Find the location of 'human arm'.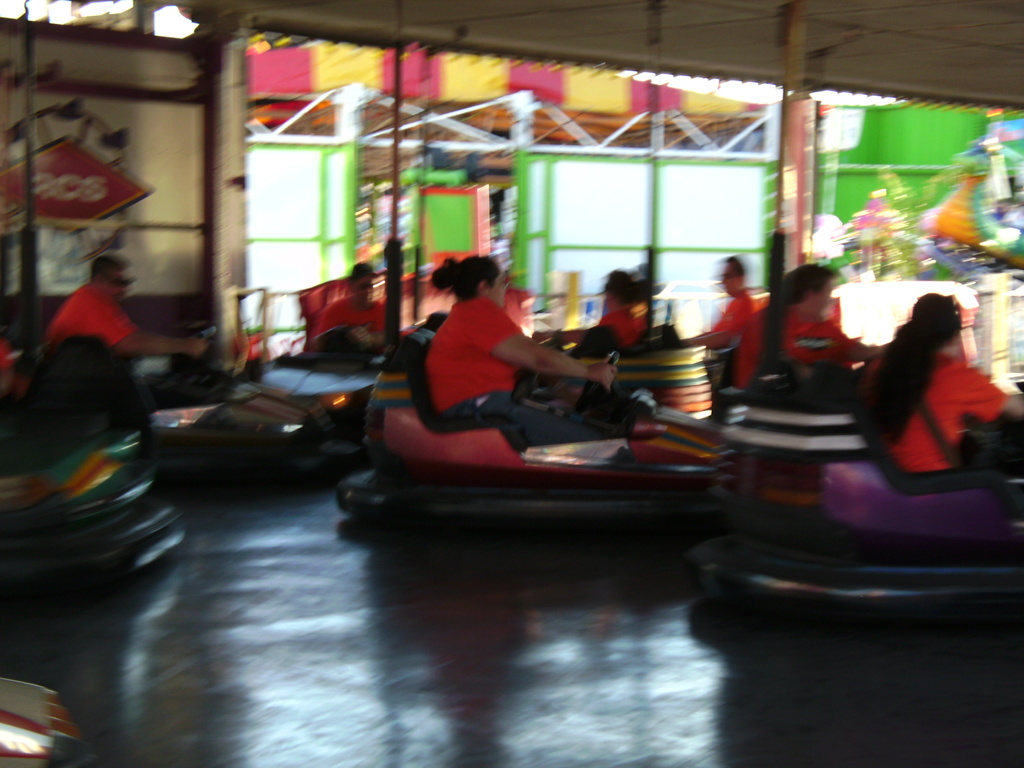
Location: [487, 329, 611, 401].
